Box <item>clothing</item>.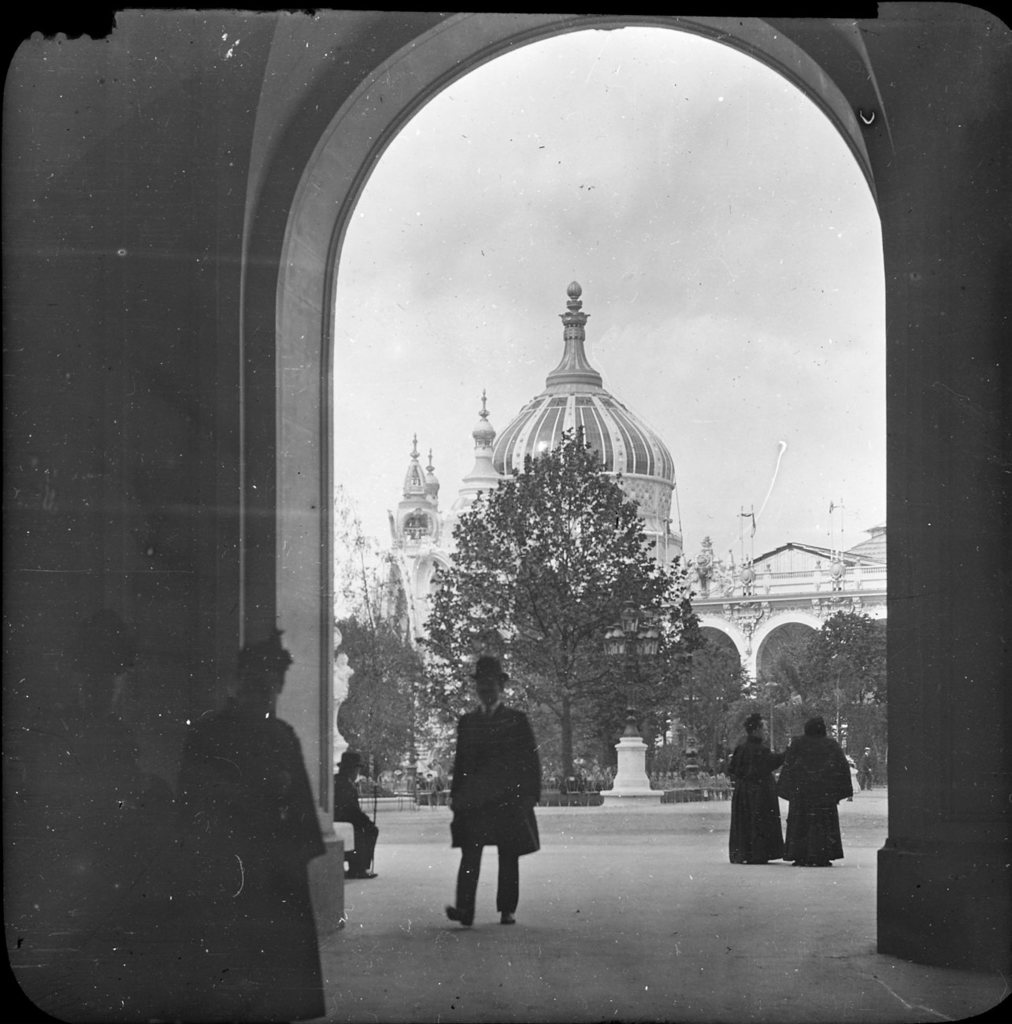
select_region(176, 701, 324, 1023).
